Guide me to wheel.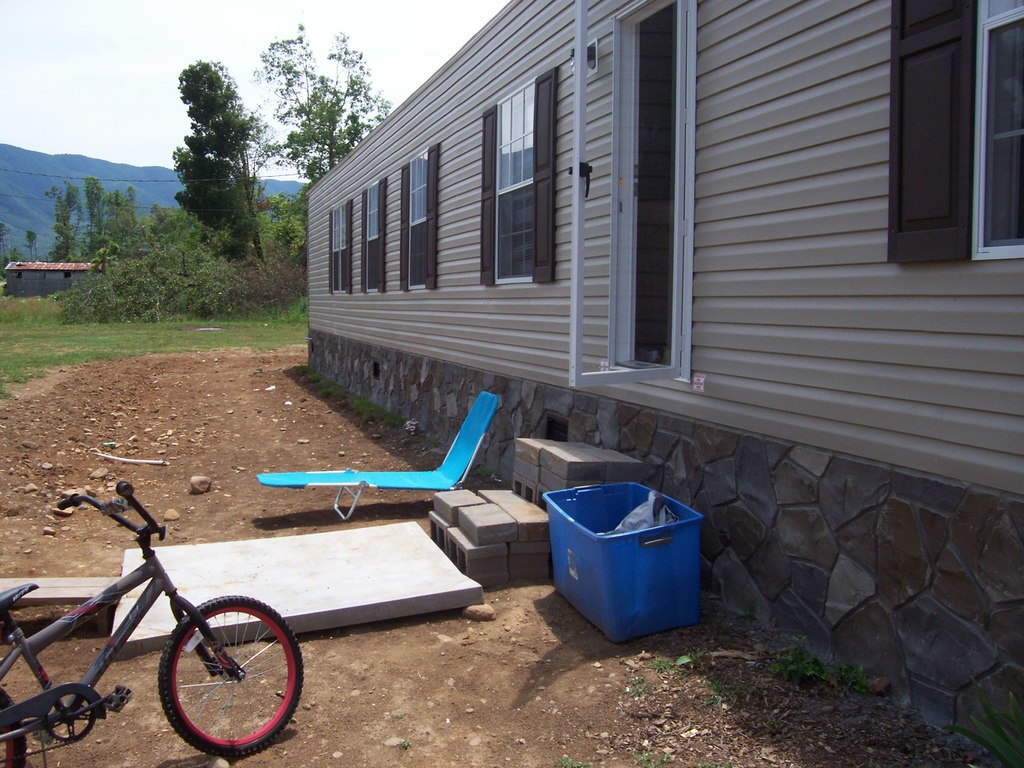
Guidance: <region>141, 577, 303, 758</region>.
